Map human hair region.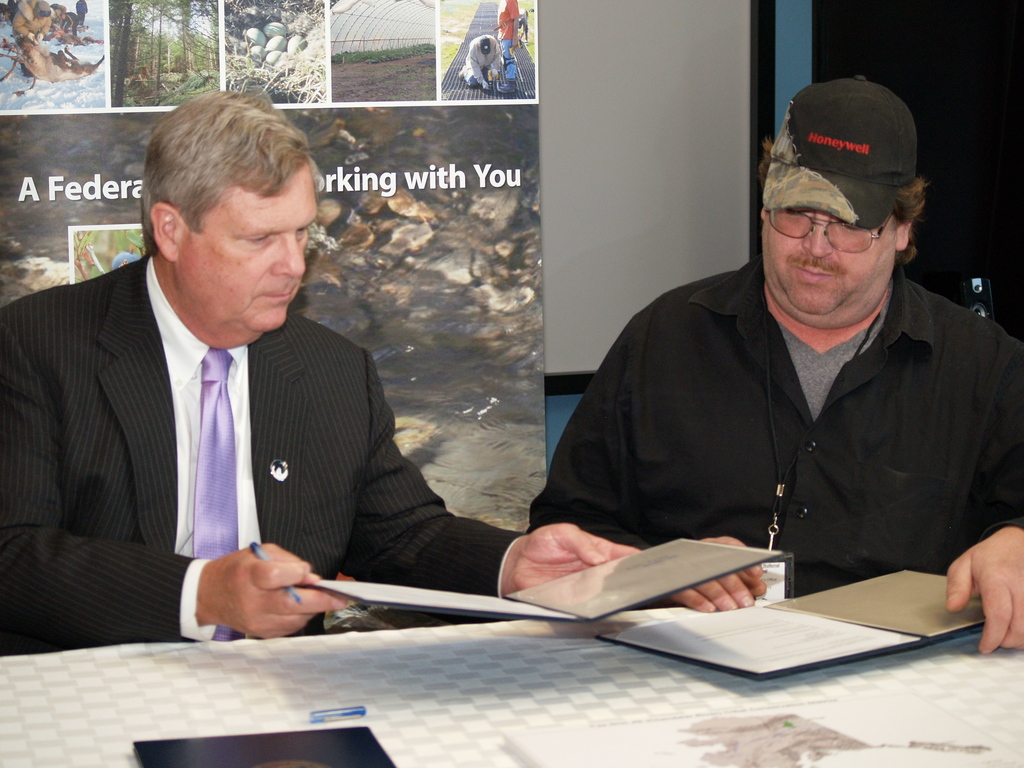
Mapped to locate(756, 136, 927, 269).
